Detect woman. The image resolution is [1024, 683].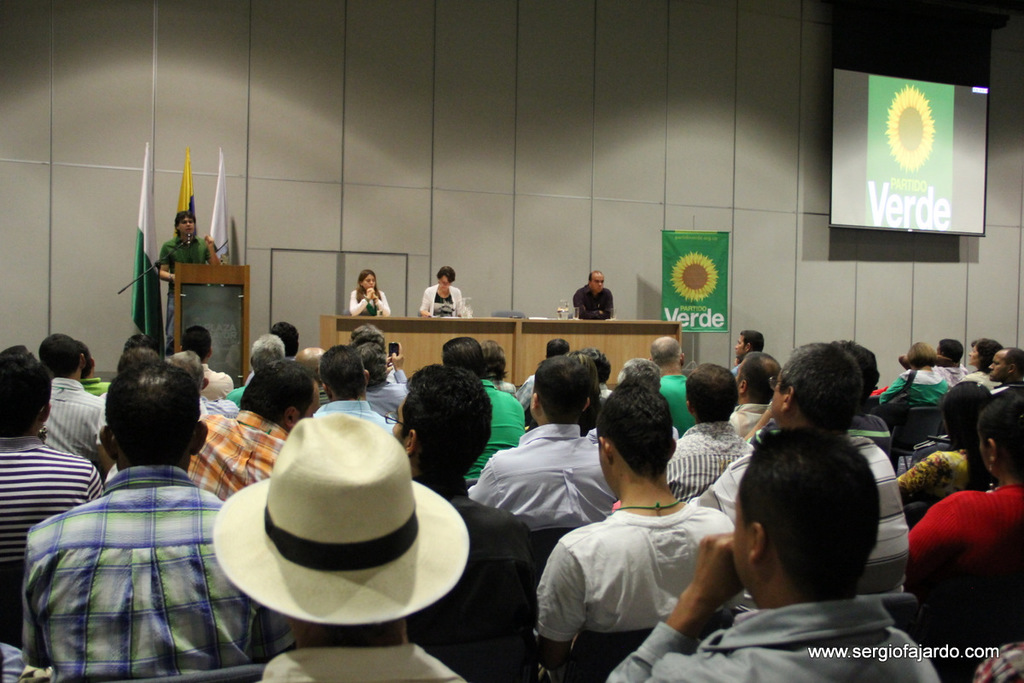
348:268:393:321.
